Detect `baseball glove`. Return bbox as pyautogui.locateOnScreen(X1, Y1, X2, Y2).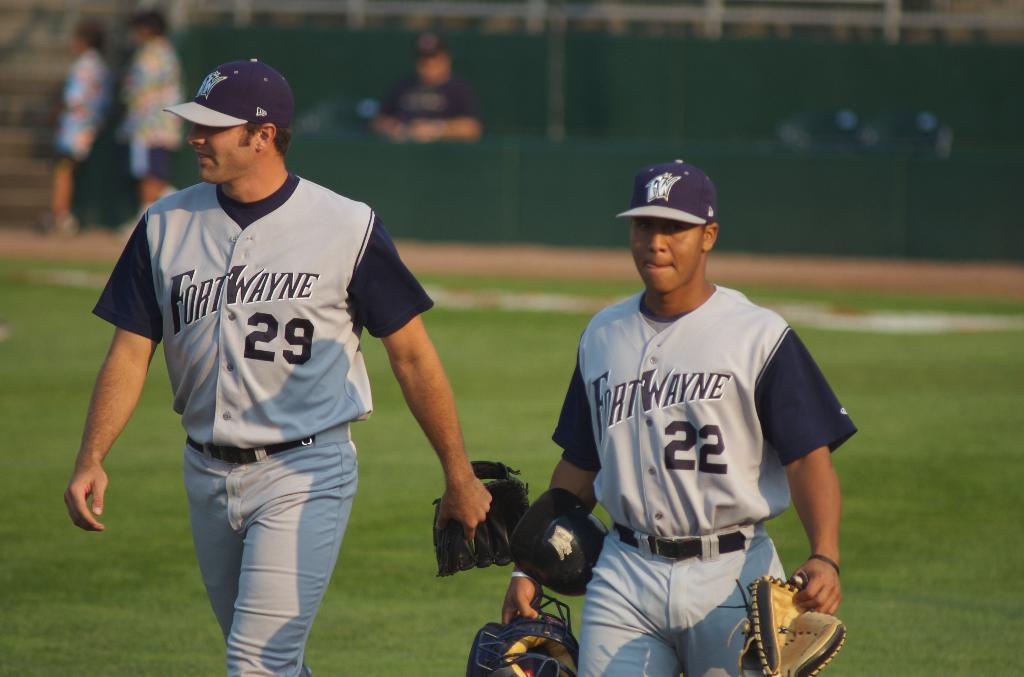
pyautogui.locateOnScreen(425, 453, 534, 580).
